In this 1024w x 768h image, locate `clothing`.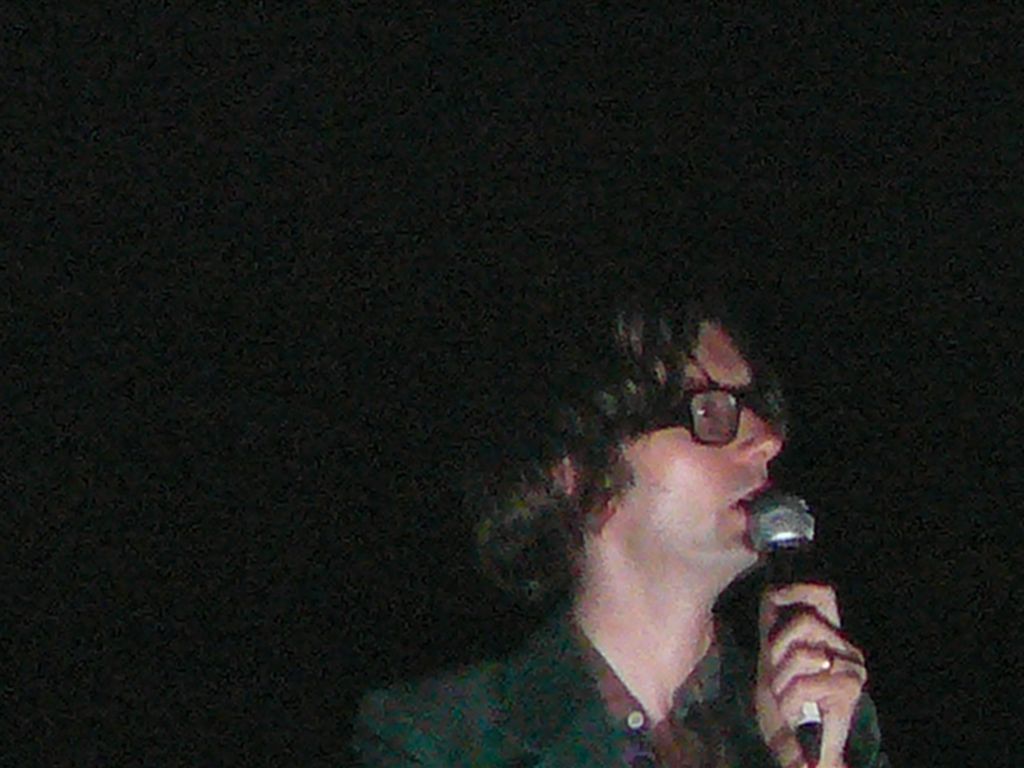
Bounding box: <bbox>332, 593, 888, 767</bbox>.
